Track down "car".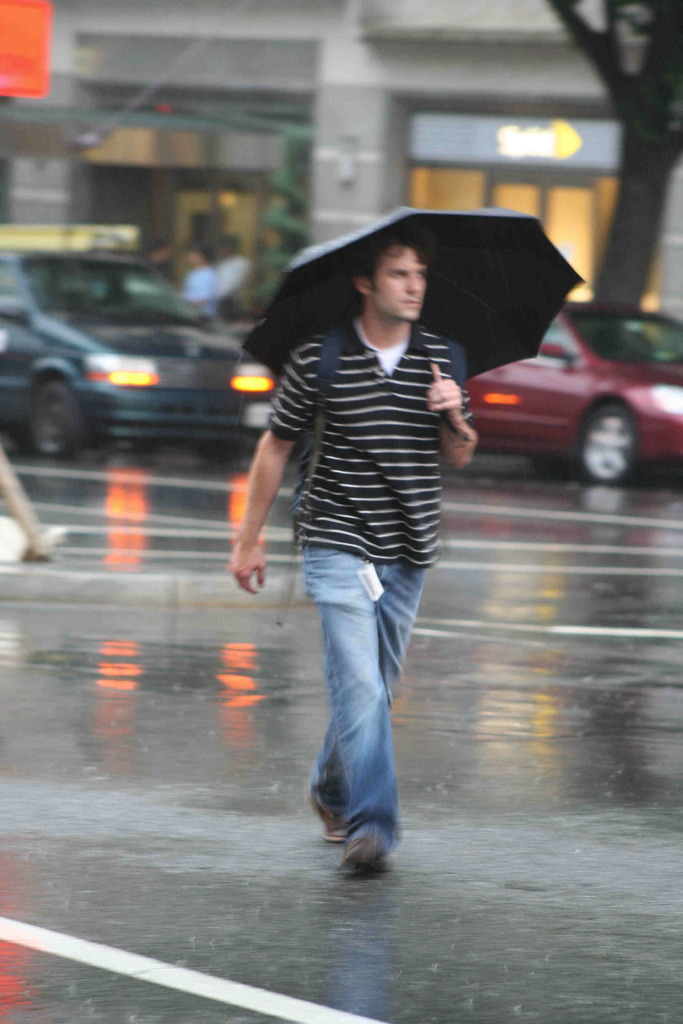
Tracked to box=[0, 239, 283, 463].
